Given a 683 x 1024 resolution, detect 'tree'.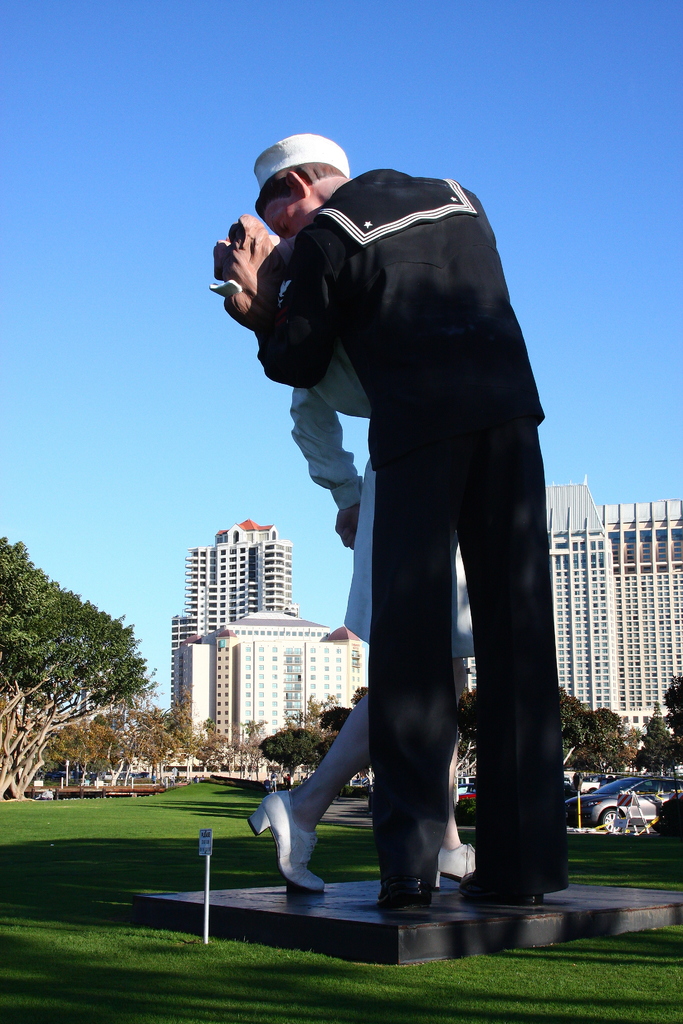
bbox=[0, 531, 141, 804].
